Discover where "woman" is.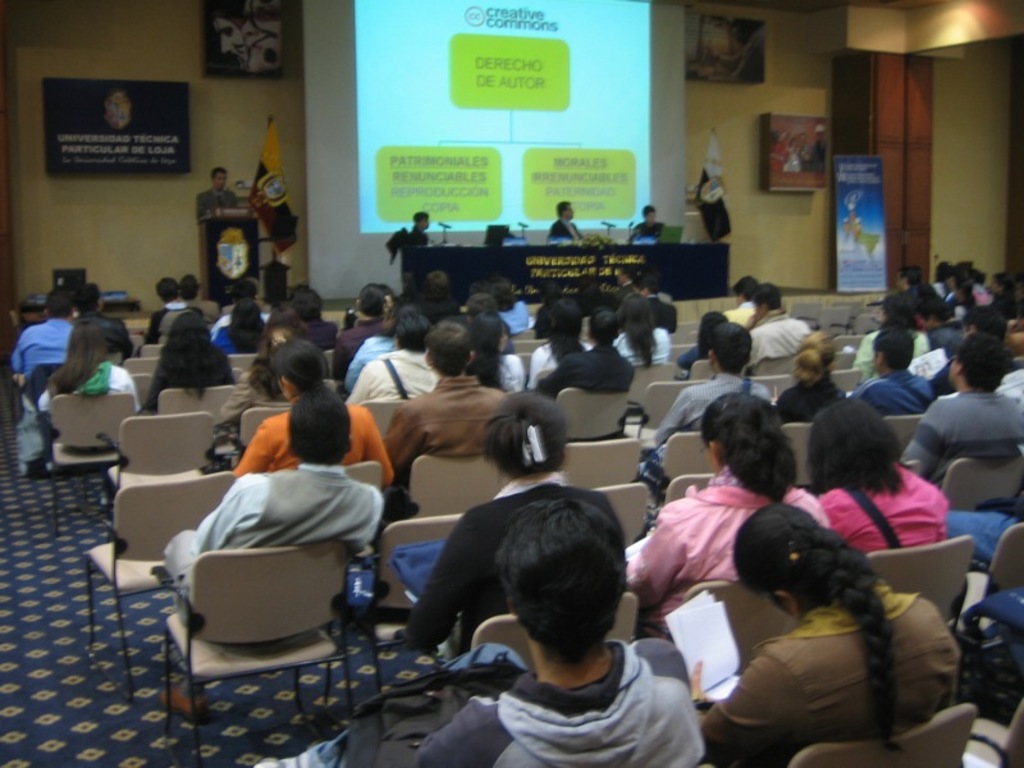
Discovered at [380, 389, 625, 663].
